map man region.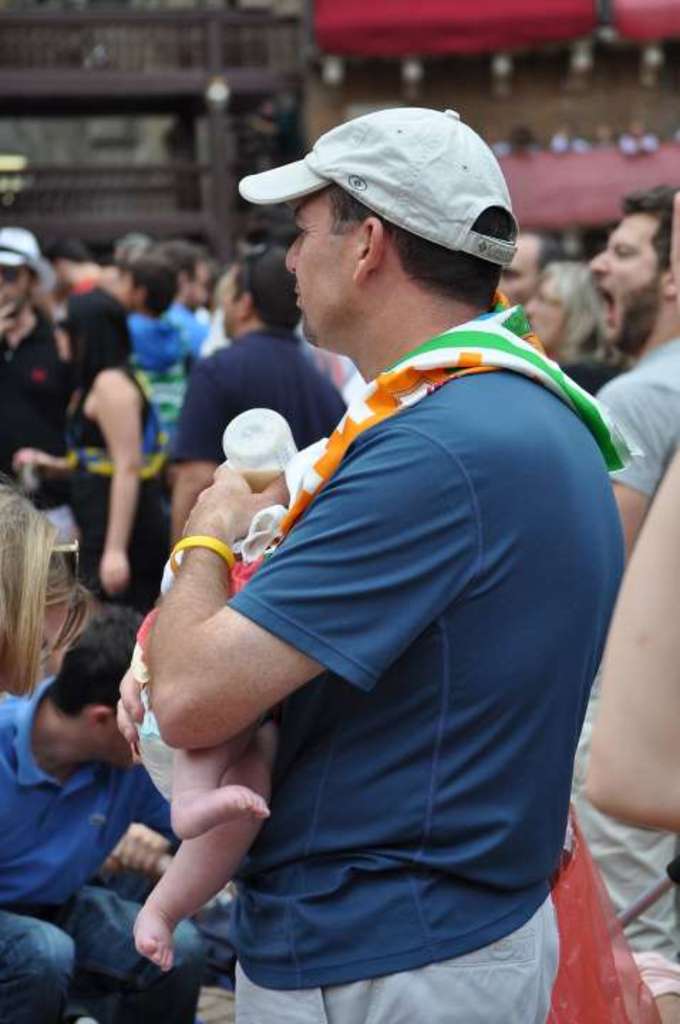
Mapped to 165/239/209/357.
